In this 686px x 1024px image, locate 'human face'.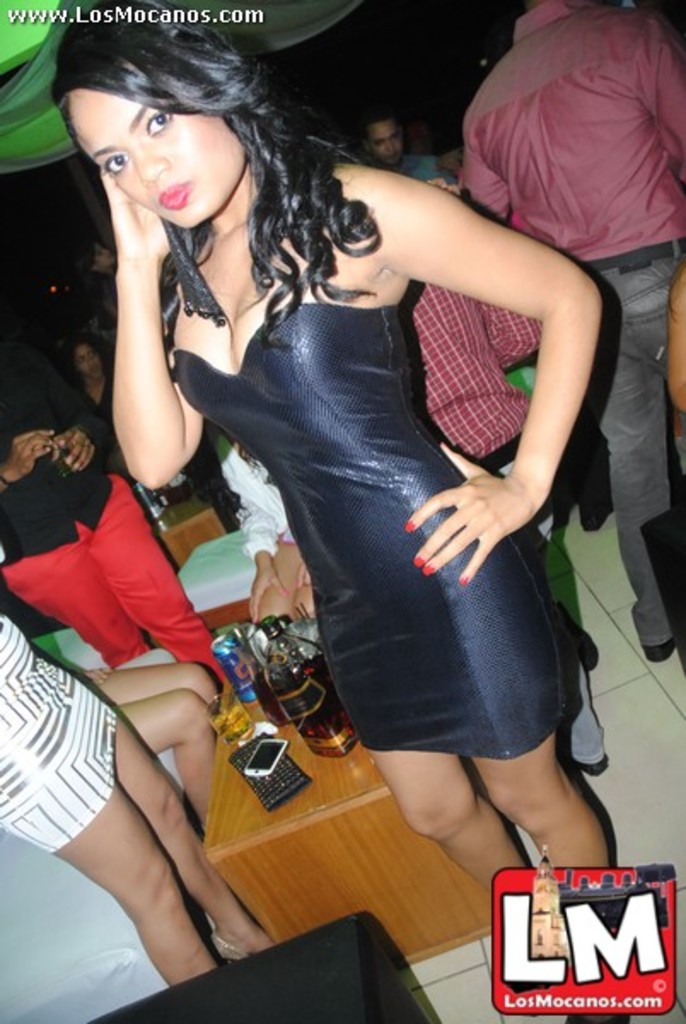
Bounding box: locate(63, 87, 251, 224).
